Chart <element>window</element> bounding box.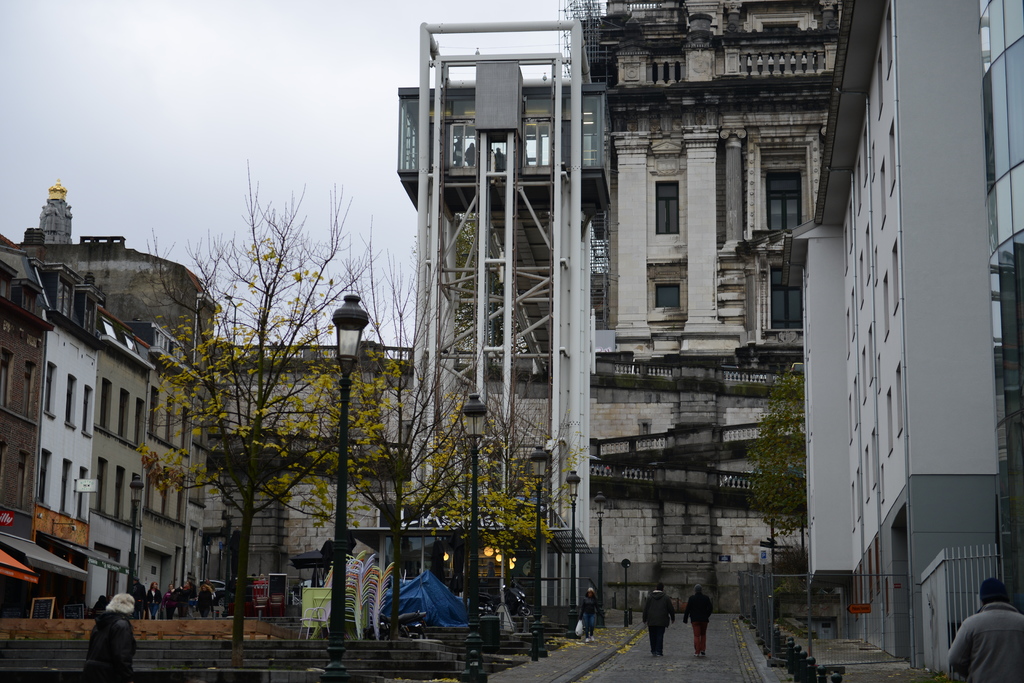
Charted: [left=117, top=386, right=129, bottom=437].
